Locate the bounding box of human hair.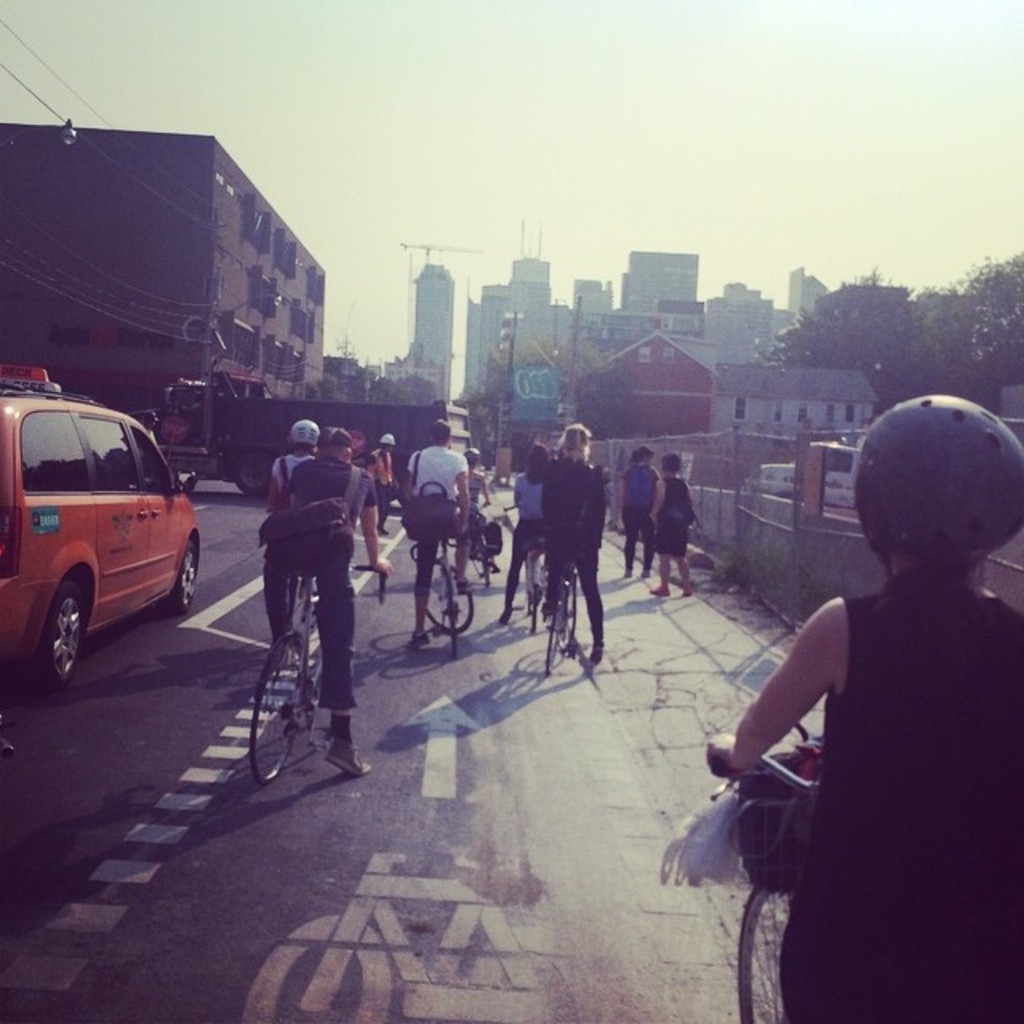
Bounding box: [662,453,680,477].
